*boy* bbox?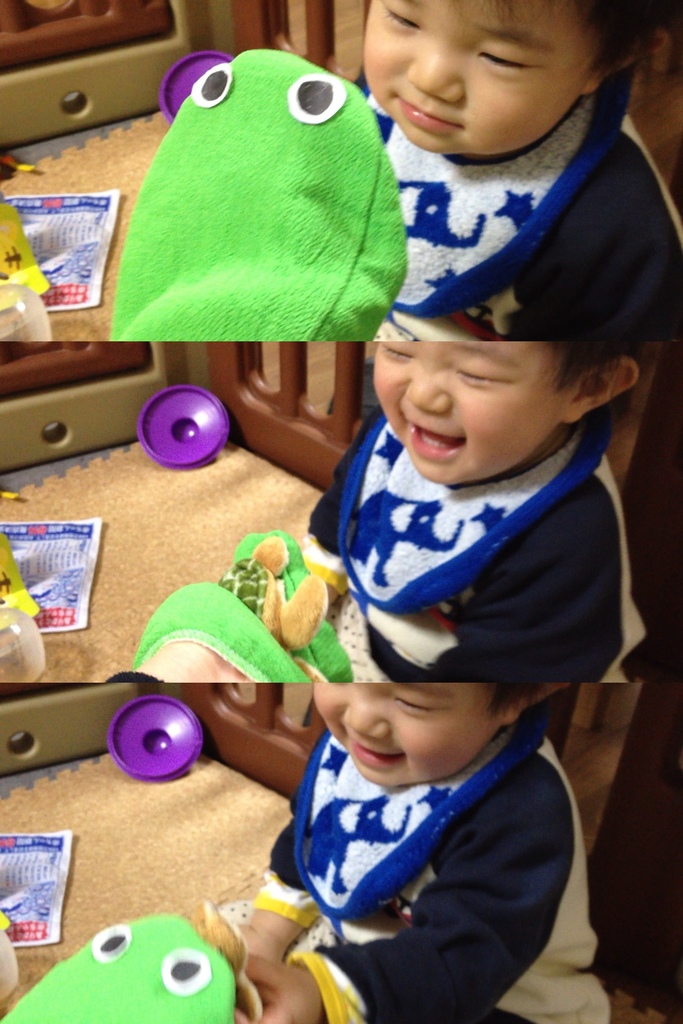
bbox=(360, 0, 682, 353)
